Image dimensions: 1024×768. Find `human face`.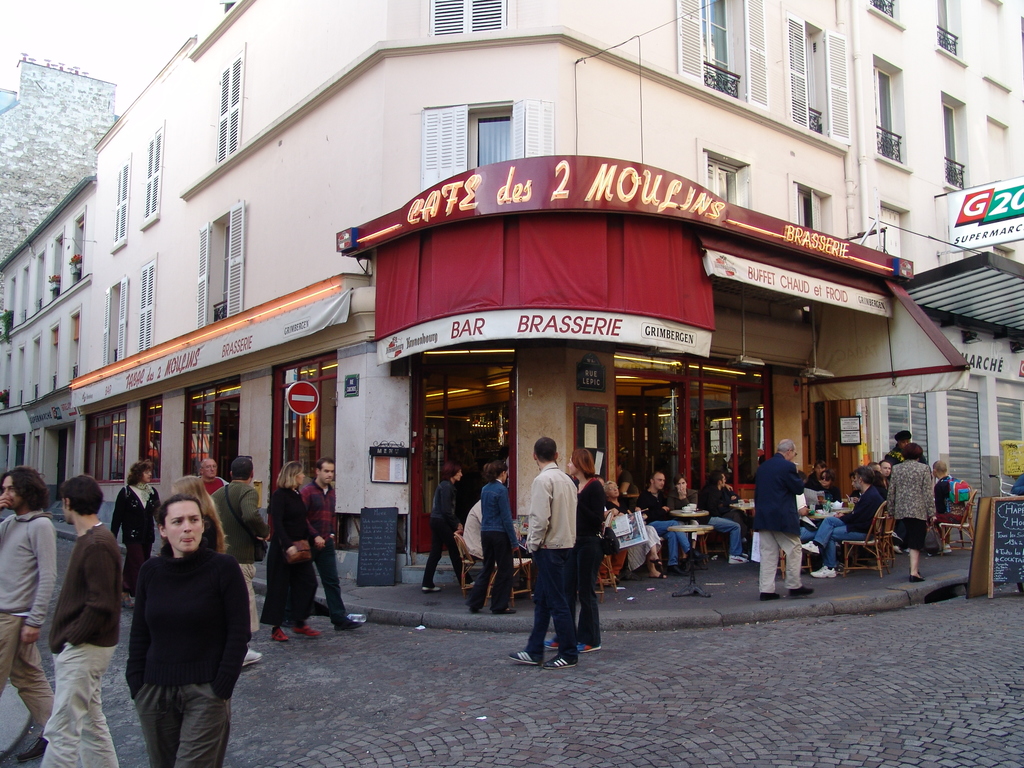
box=[166, 498, 205, 554].
